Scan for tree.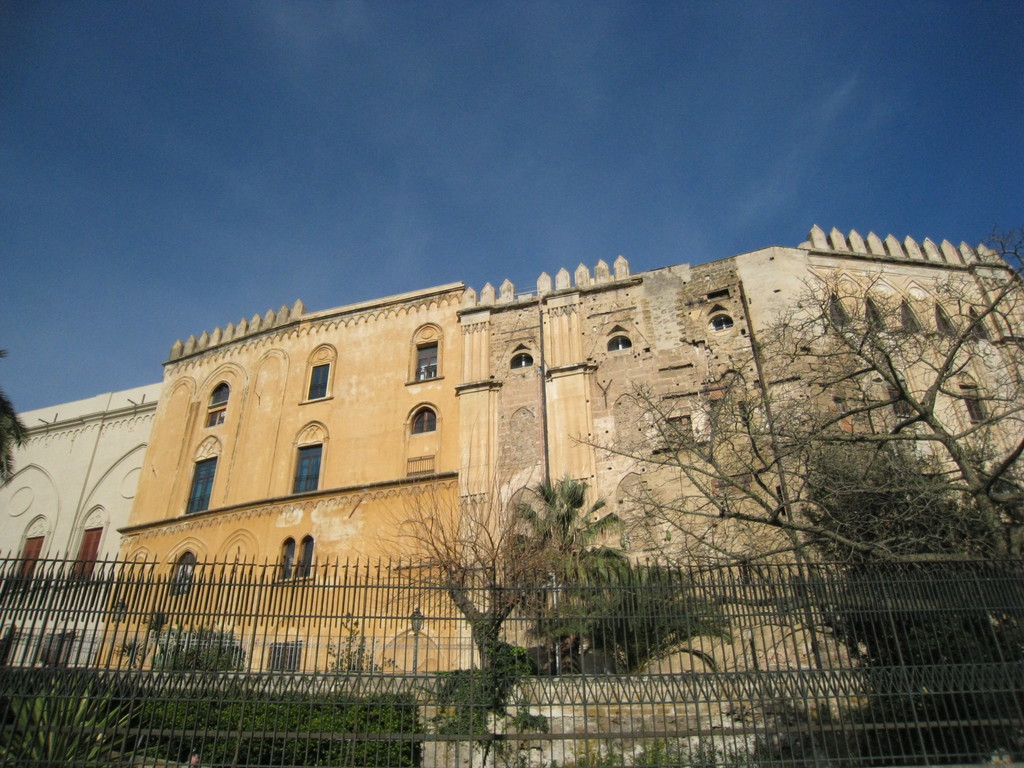
Scan result: pyautogui.locateOnScreen(355, 461, 730, 669).
